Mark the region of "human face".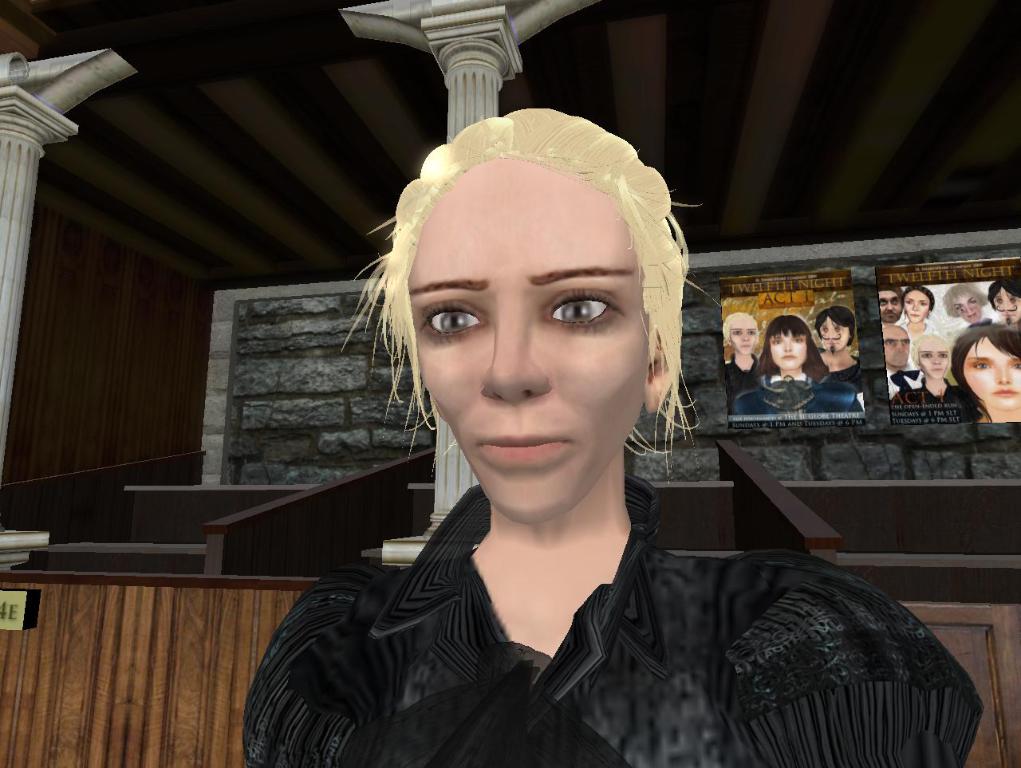
Region: <bbox>903, 284, 928, 324</bbox>.
